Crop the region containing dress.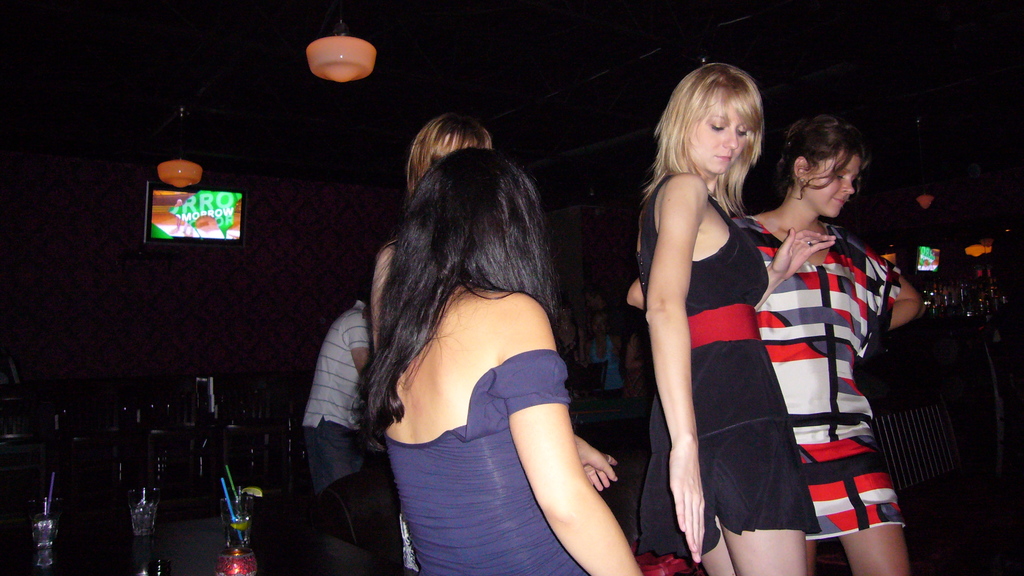
Crop region: {"x1": 631, "y1": 176, "x2": 820, "y2": 557}.
